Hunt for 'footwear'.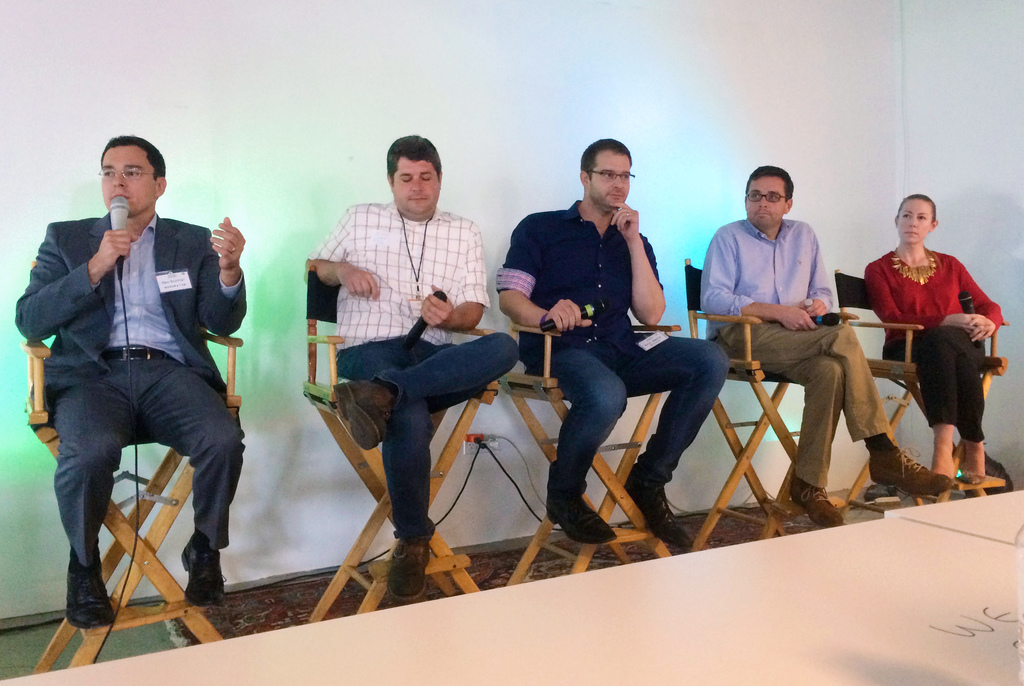
Hunted down at bbox=[787, 473, 844, 530].
